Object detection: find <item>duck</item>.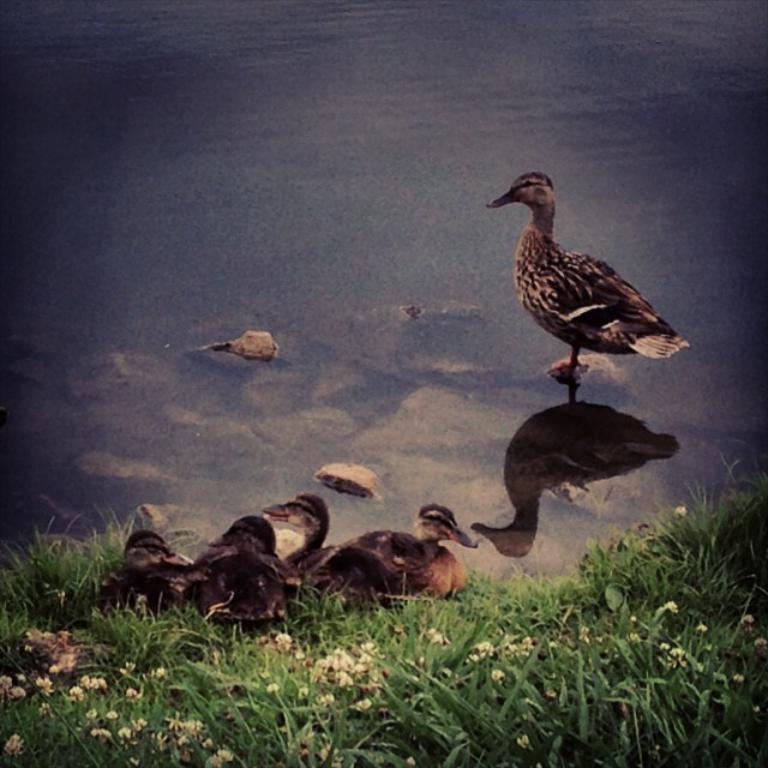
box=[322, 509, 472, 598].
